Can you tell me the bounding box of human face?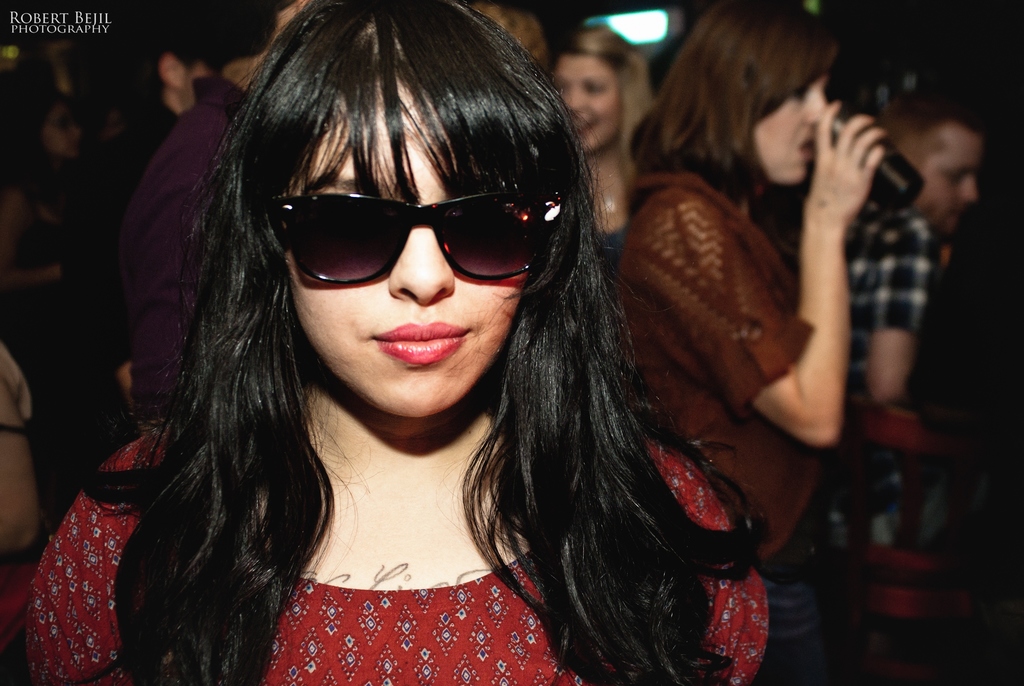
(x1=48, y1=103, x2=82, y2=156).
